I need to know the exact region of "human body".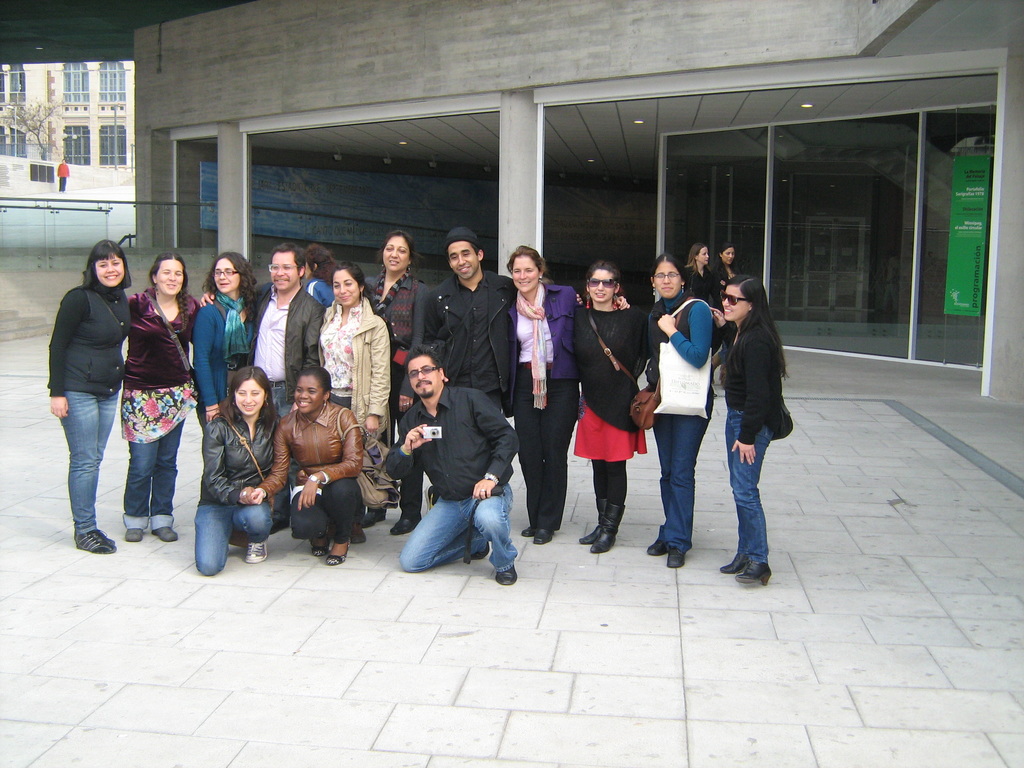
Region: (x1=387, y1=348, x2=516, y2=596).
